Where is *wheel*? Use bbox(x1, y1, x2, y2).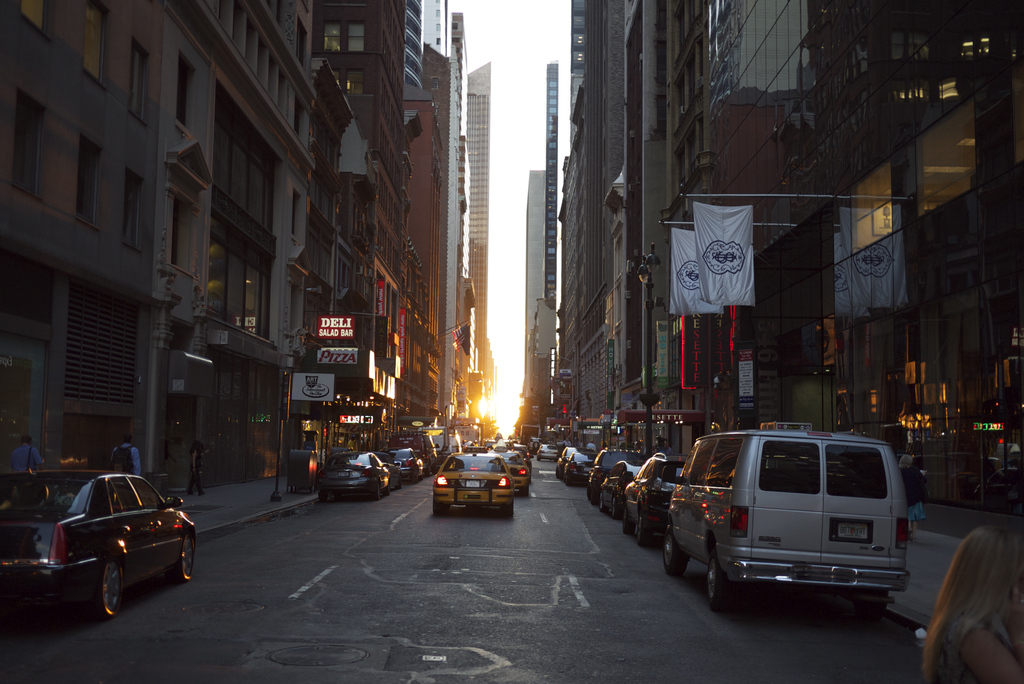
bbox(394, 476, 401, 491).
